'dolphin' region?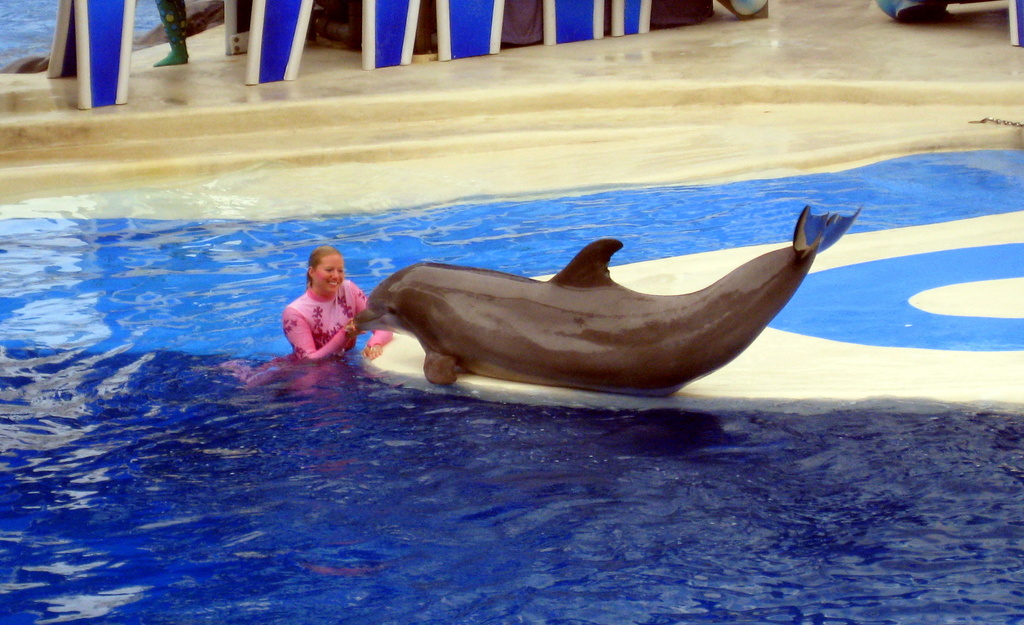
locate(349, 203, 865, 390)
